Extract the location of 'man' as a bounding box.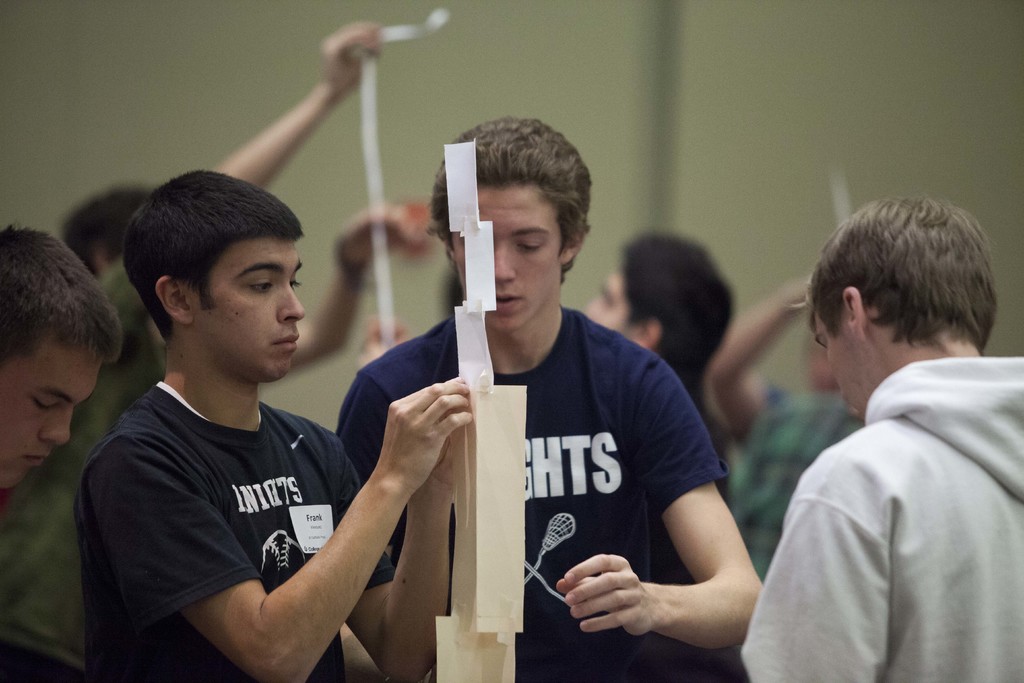
box=[73, 167, 476, 682].
